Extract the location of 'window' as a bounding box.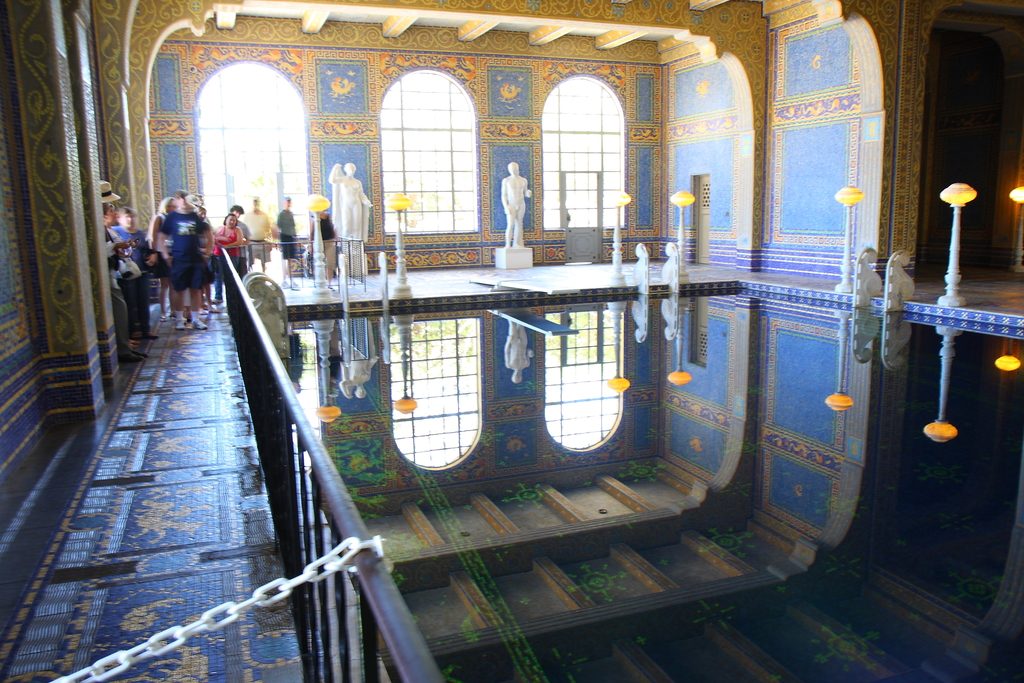
196:53:311:236.
